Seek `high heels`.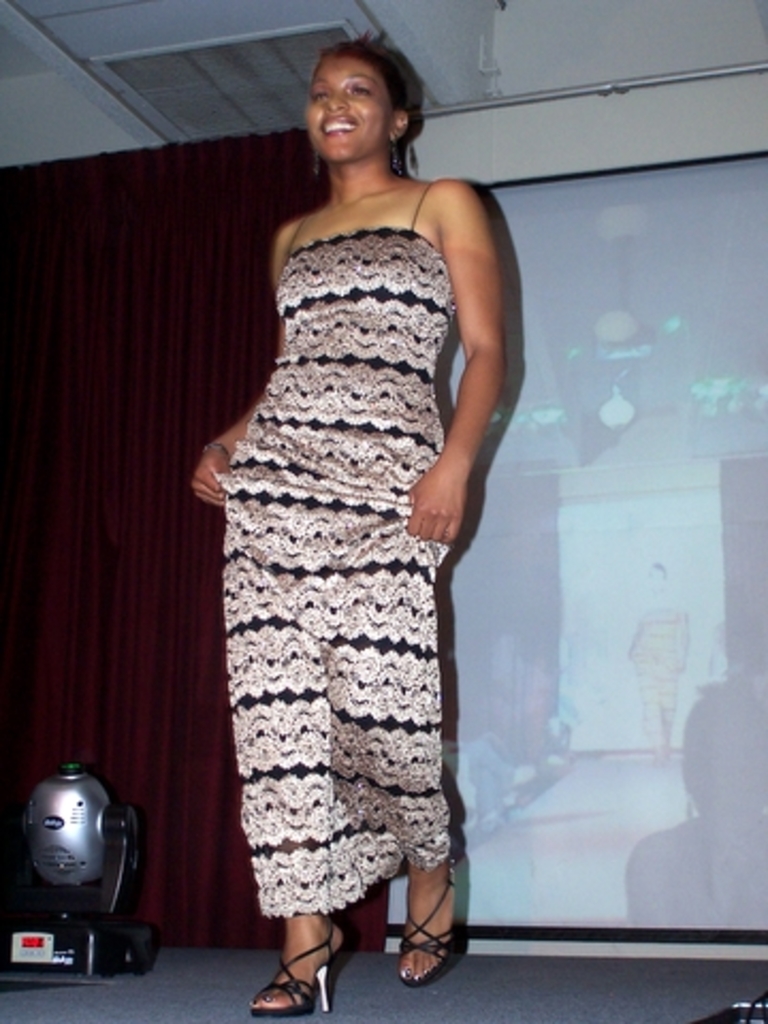
(x1=395, y1=866, x2=461, y2=986).
